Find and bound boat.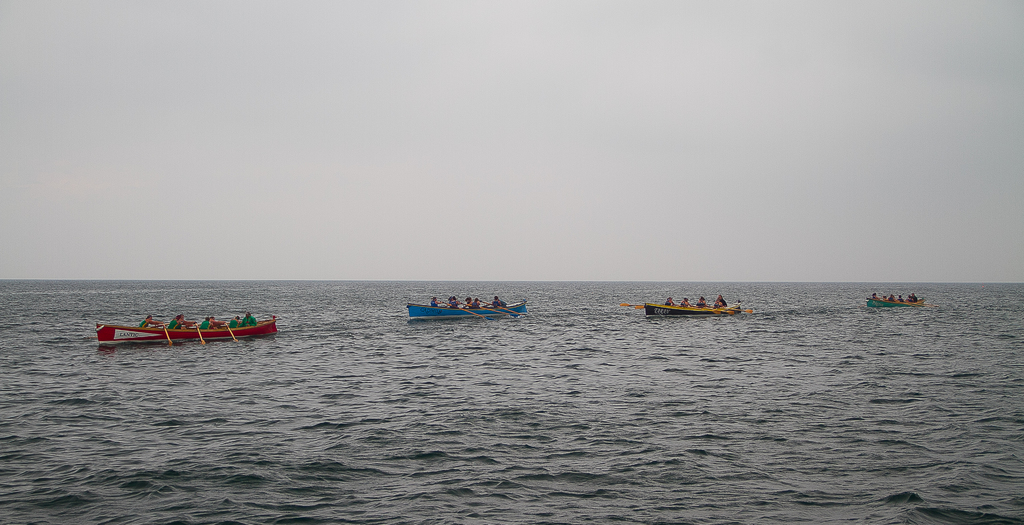
Bound: select_region(412, 296, 529, 323).
